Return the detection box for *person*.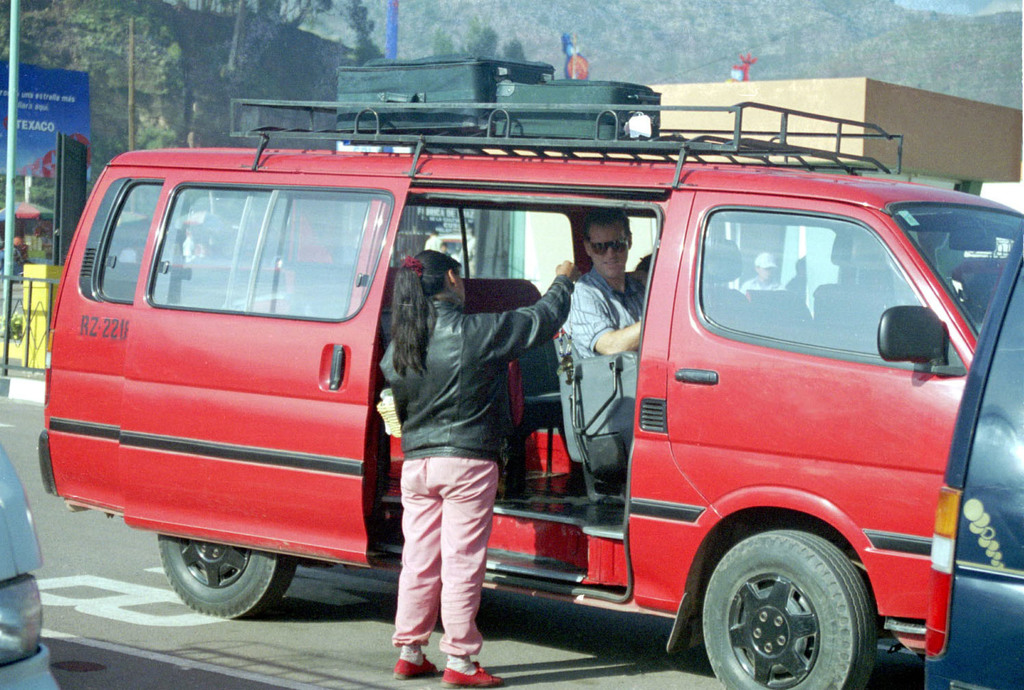
(x1=382, y1=248, x2=575, y2=689).
